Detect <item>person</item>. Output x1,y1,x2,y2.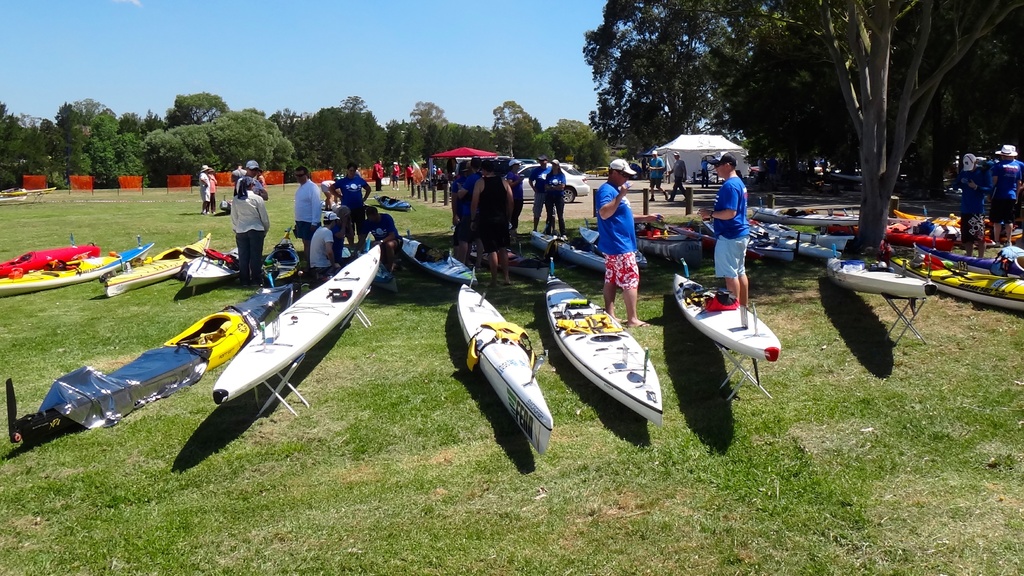
666,150,687,199.
